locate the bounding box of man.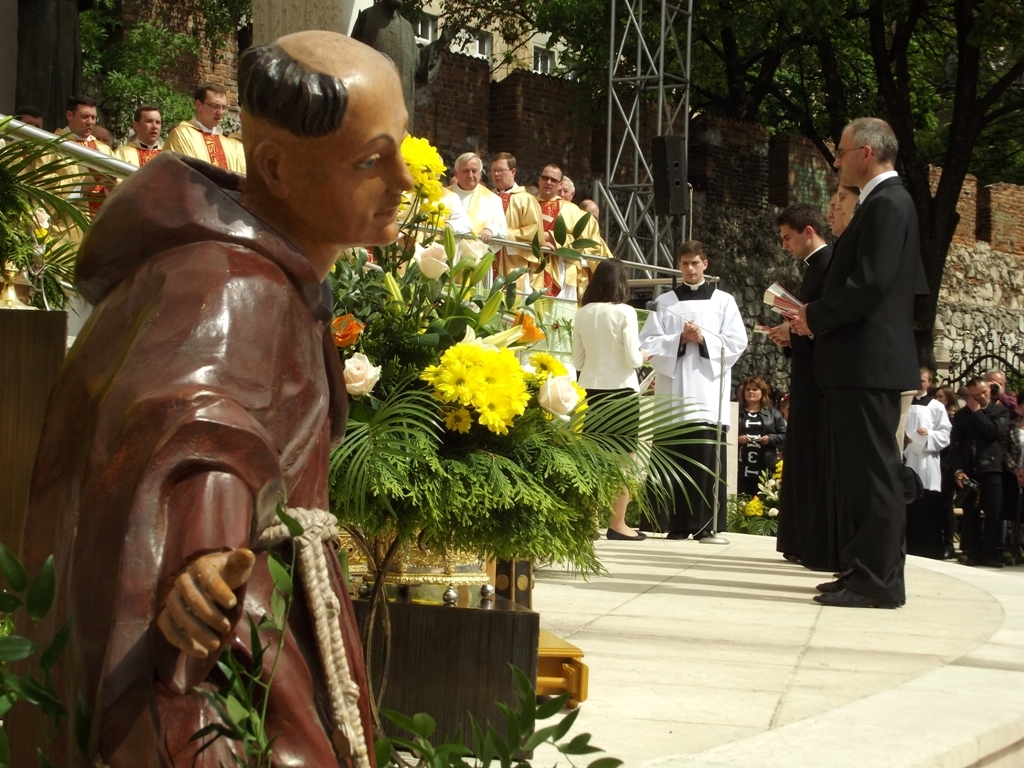
Bounding box: select_region(520, 160, 597, 383).
